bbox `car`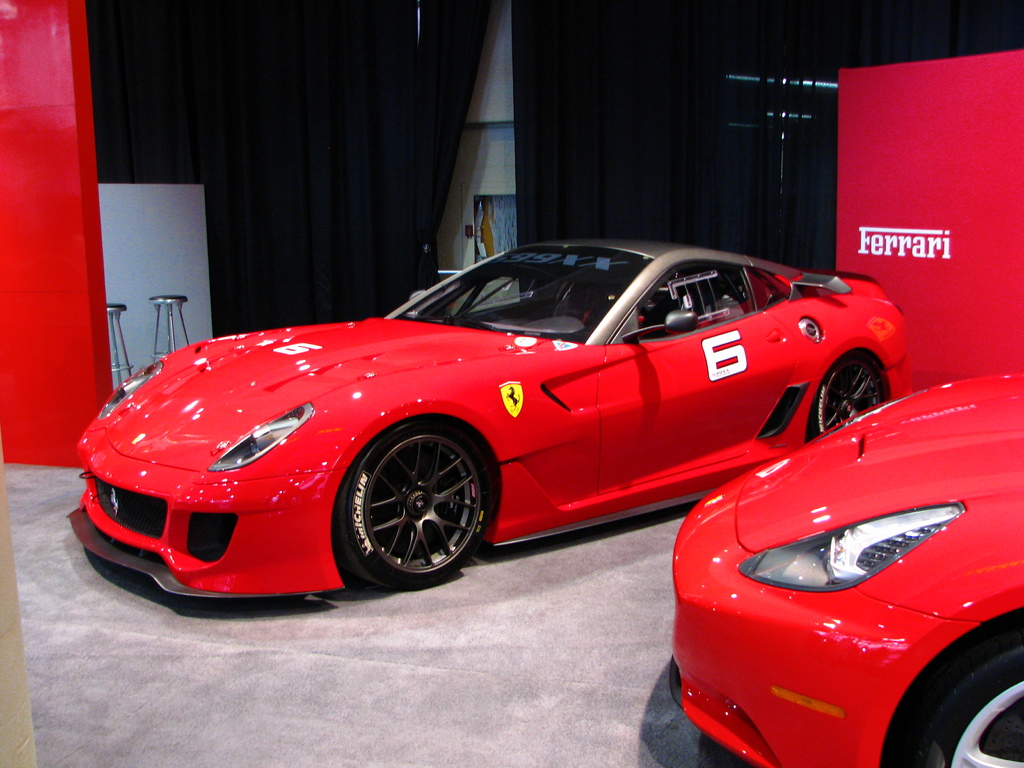
rect(46, 237, 927, 612)
